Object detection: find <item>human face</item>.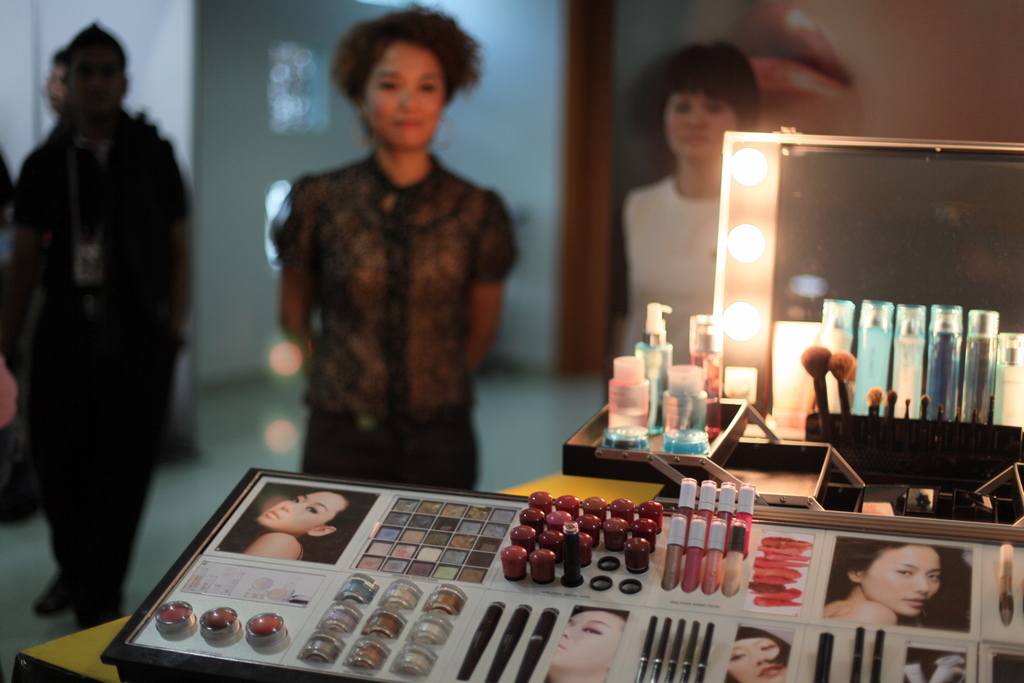
bbox=[859, 552, 958, 627].
